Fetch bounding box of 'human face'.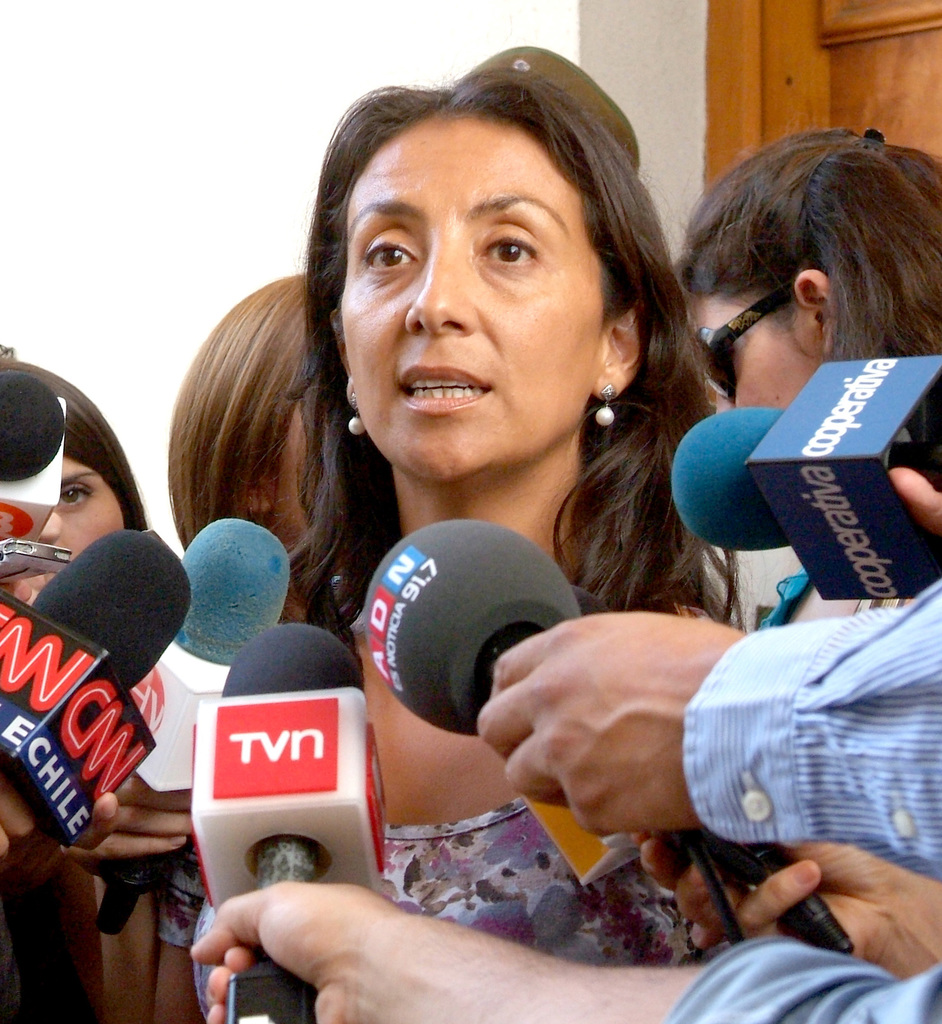
Bbox: 330 100 626 477.
